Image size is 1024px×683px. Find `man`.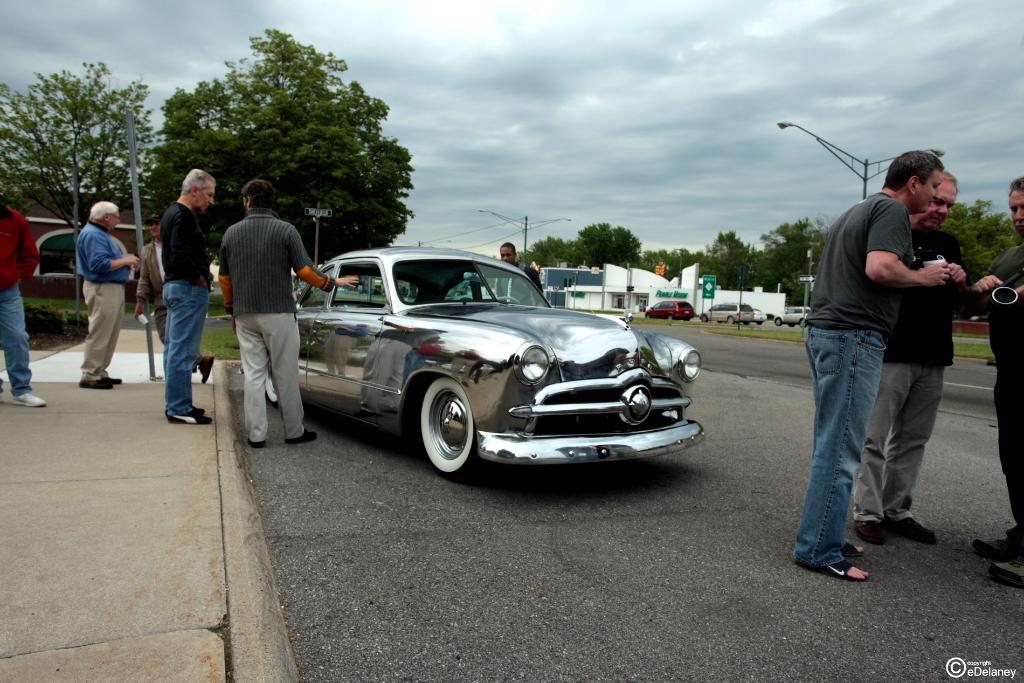
{"x1": 216, "y1": 178, "x2": 362, "y2": 451}.
